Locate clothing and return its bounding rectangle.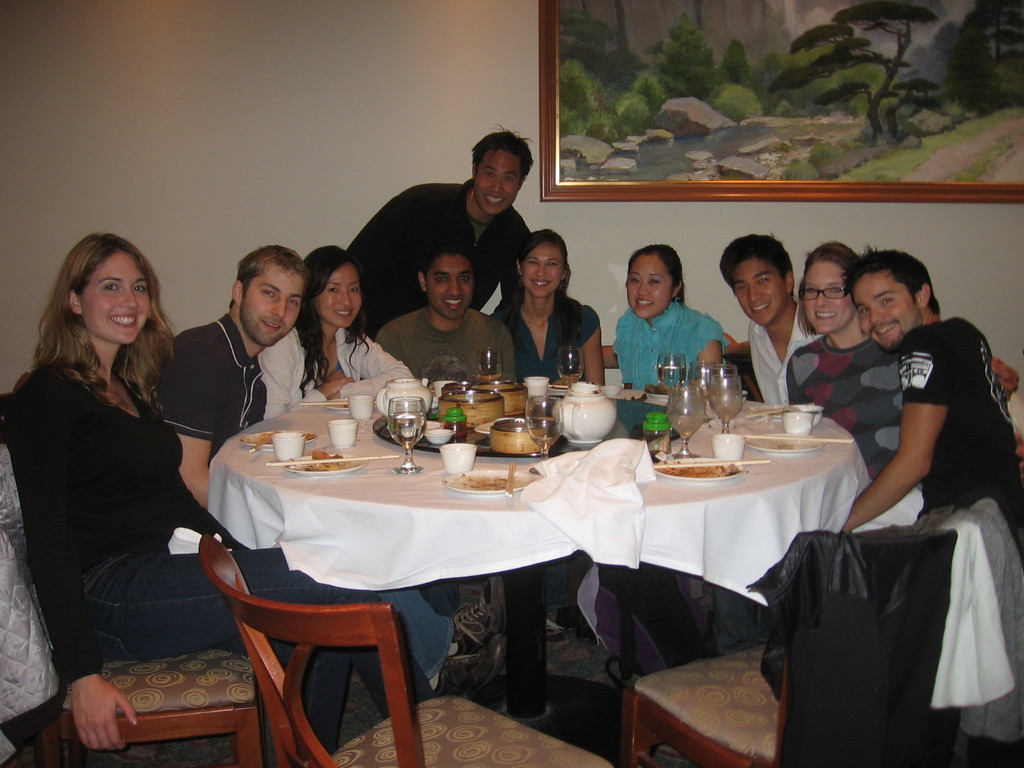
x1=152, y1=311, x2=458, y2=678.
